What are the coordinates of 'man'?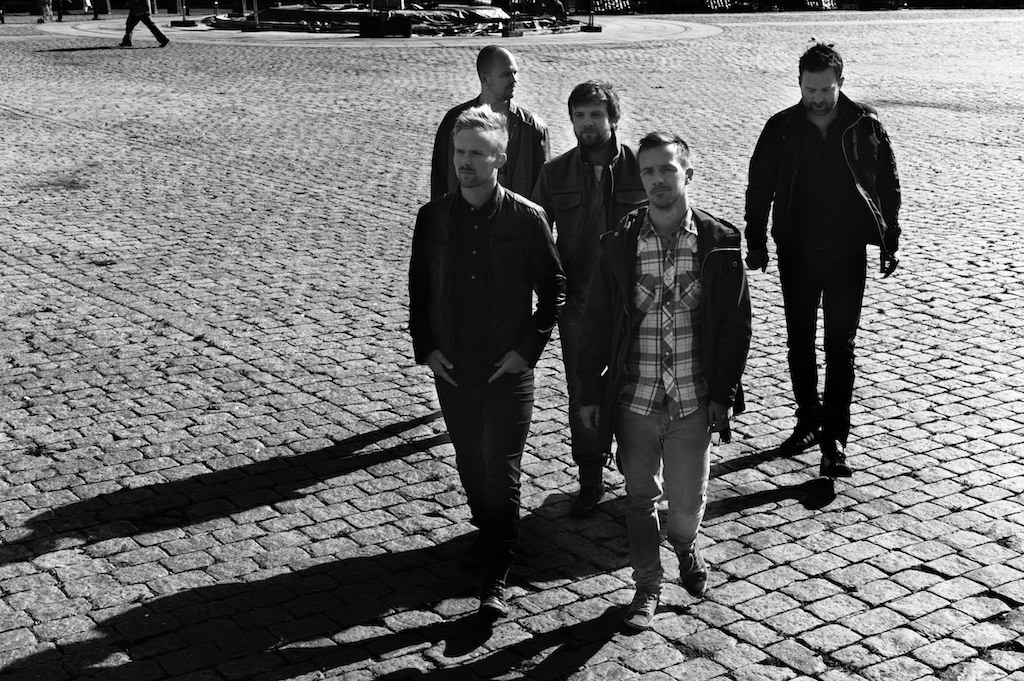
[x1=738, y1=31, x2=898, y2=530].
